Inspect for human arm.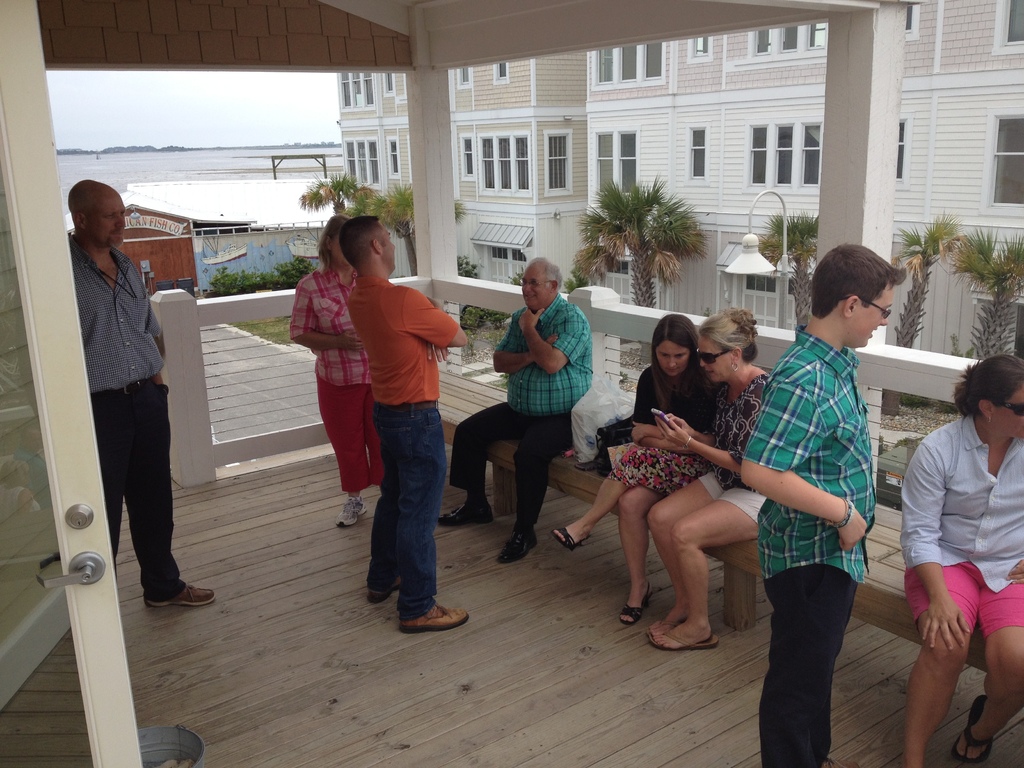
Inspection: [149, 304, 170, 388].
